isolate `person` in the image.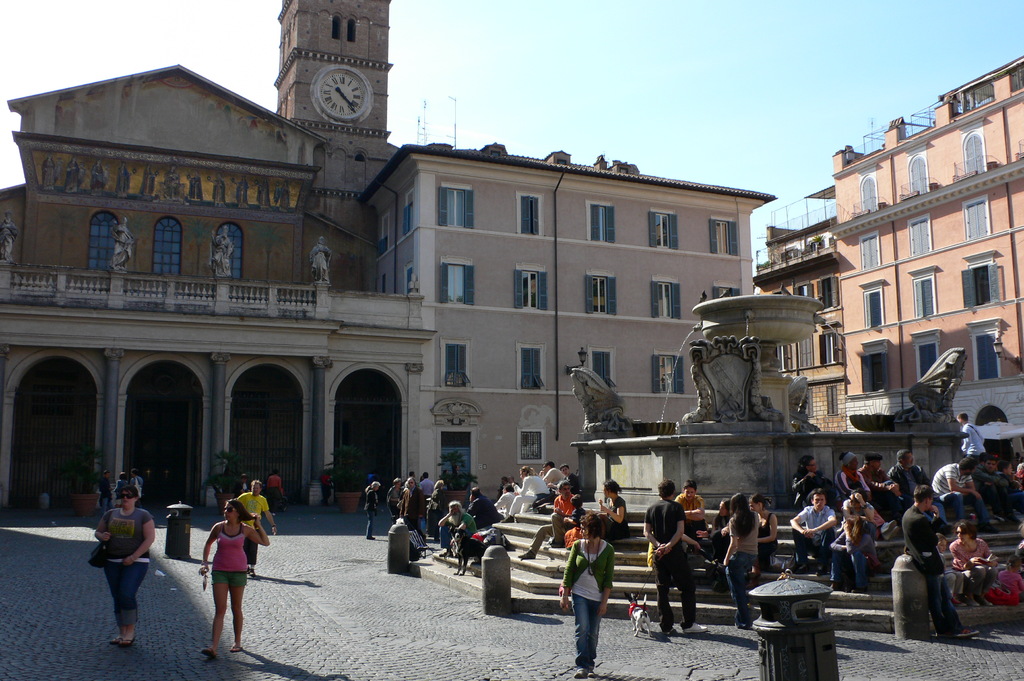
Isolated region: box=[558, 517, 617, 677].
